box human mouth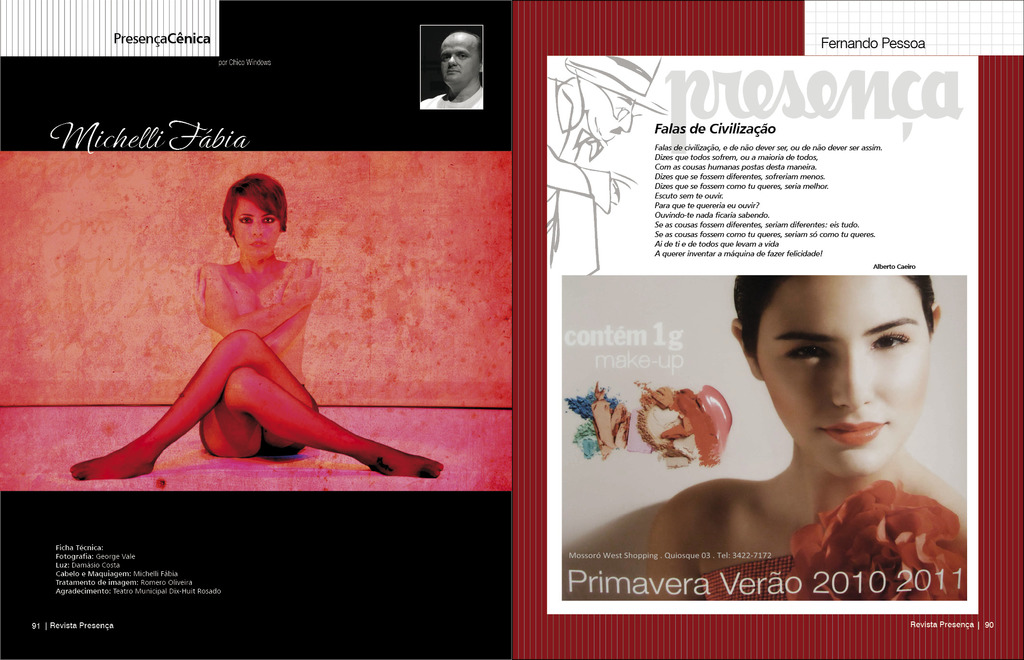
[447,72,461,73]
